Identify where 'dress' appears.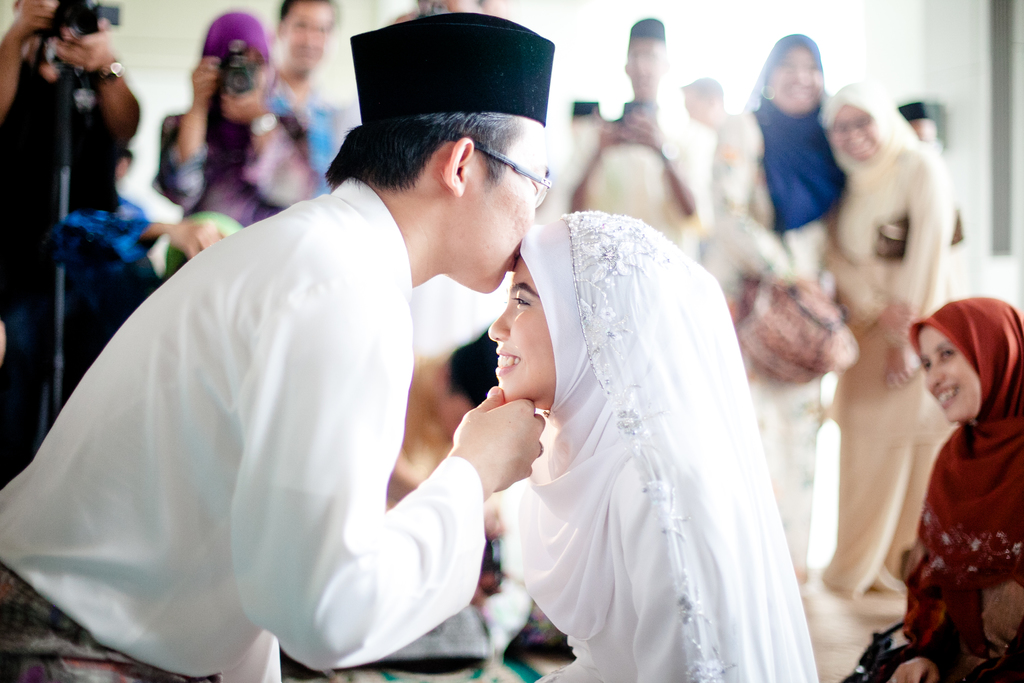
Appears at (703, 110, 845, 583).
